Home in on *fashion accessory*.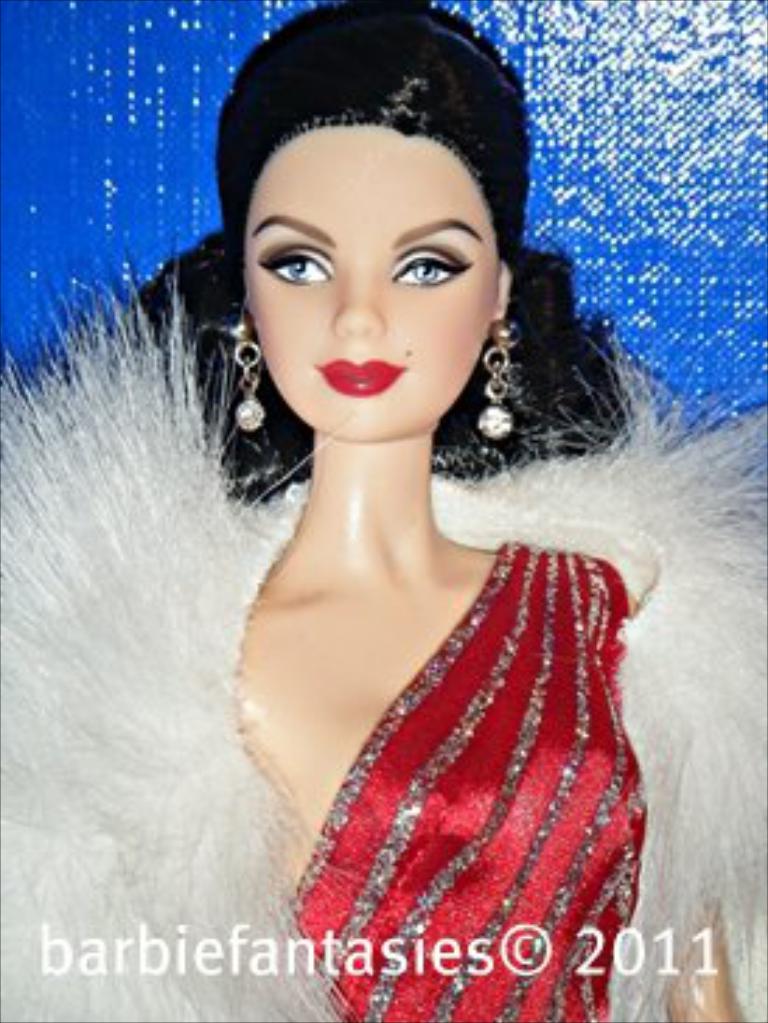
Homed in at (238, 339, 292, 460).
